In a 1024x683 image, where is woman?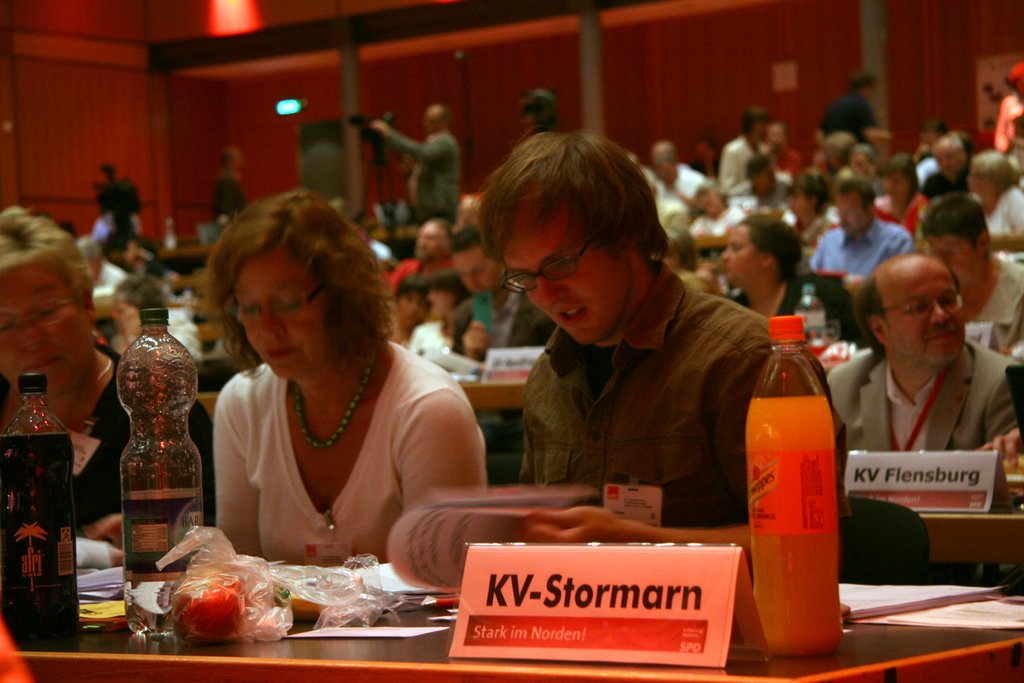
pyautogui.locateOnScreen(660, 227, 700, 275).
